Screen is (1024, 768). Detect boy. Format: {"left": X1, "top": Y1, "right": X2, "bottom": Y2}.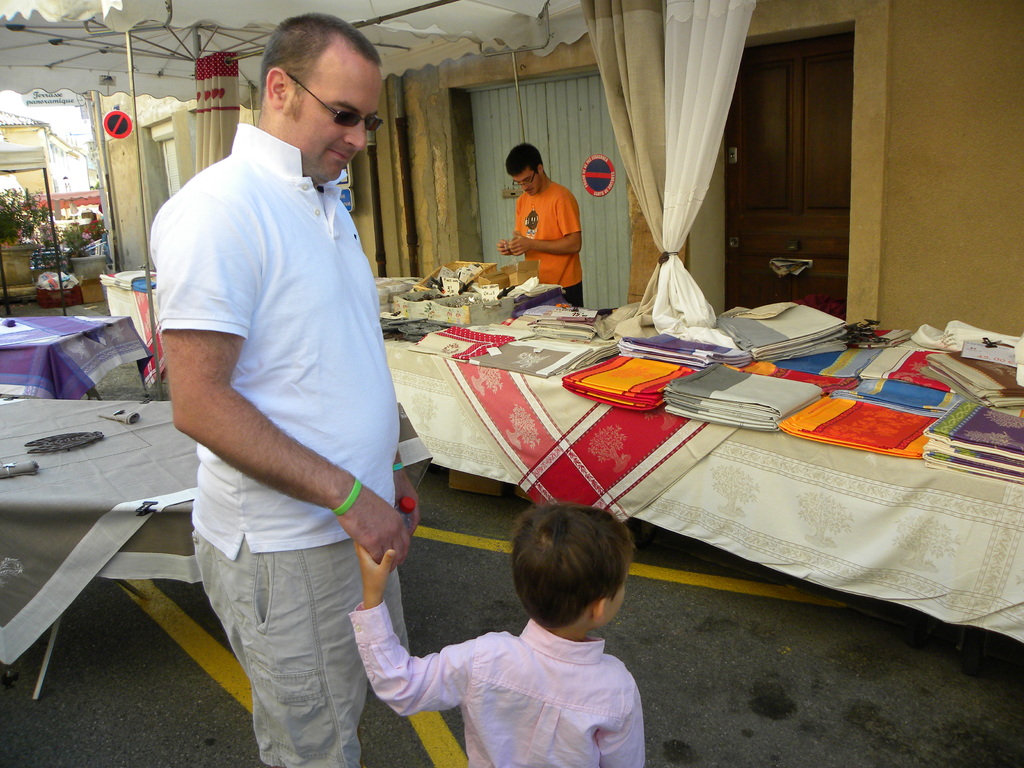
{"left": 403, "top": 502, "right": 669, "bottom": 767}.
